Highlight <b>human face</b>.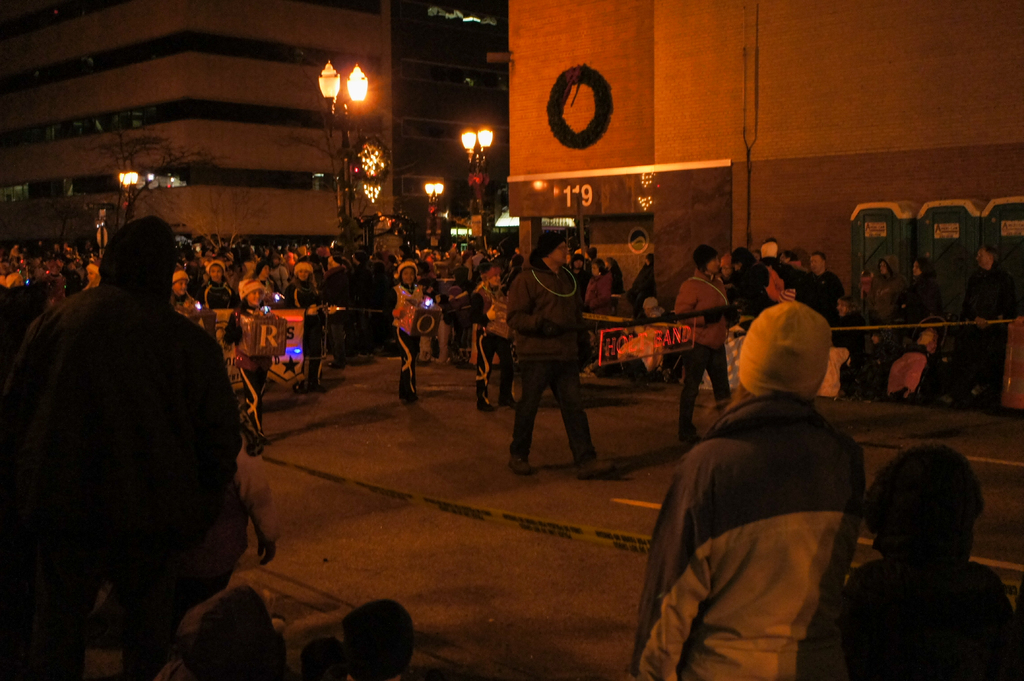
Highlighted region: BBox(259, 264, 269, 277).
